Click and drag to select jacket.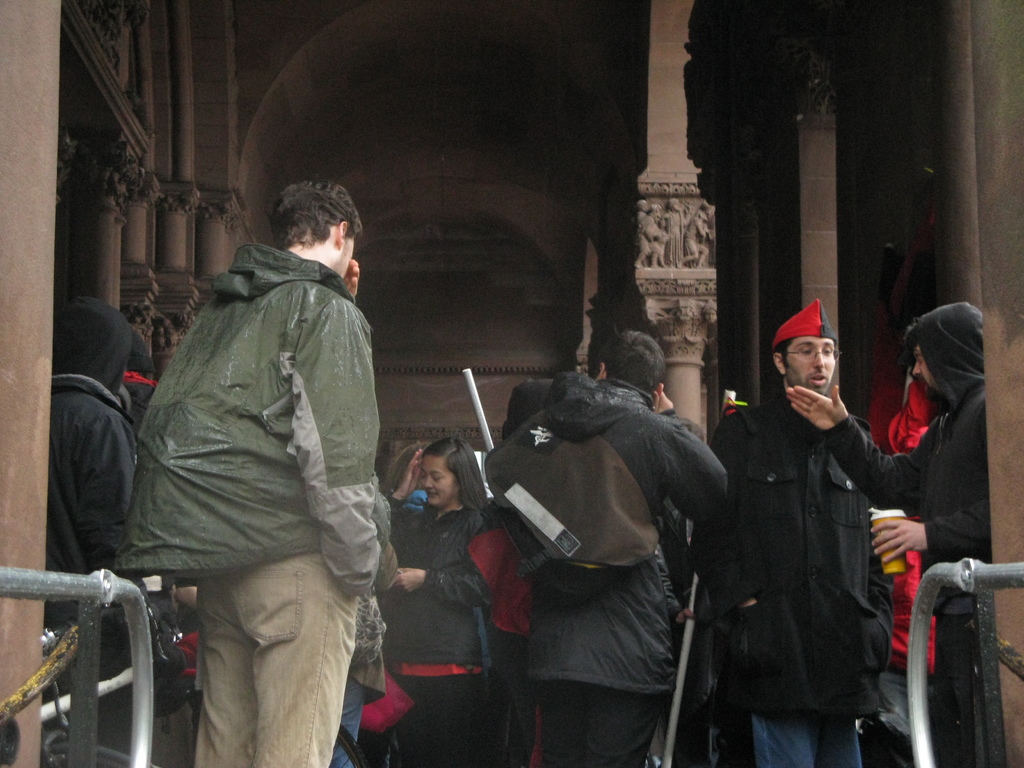
Selection: locate(814, 296, 991, 625).
